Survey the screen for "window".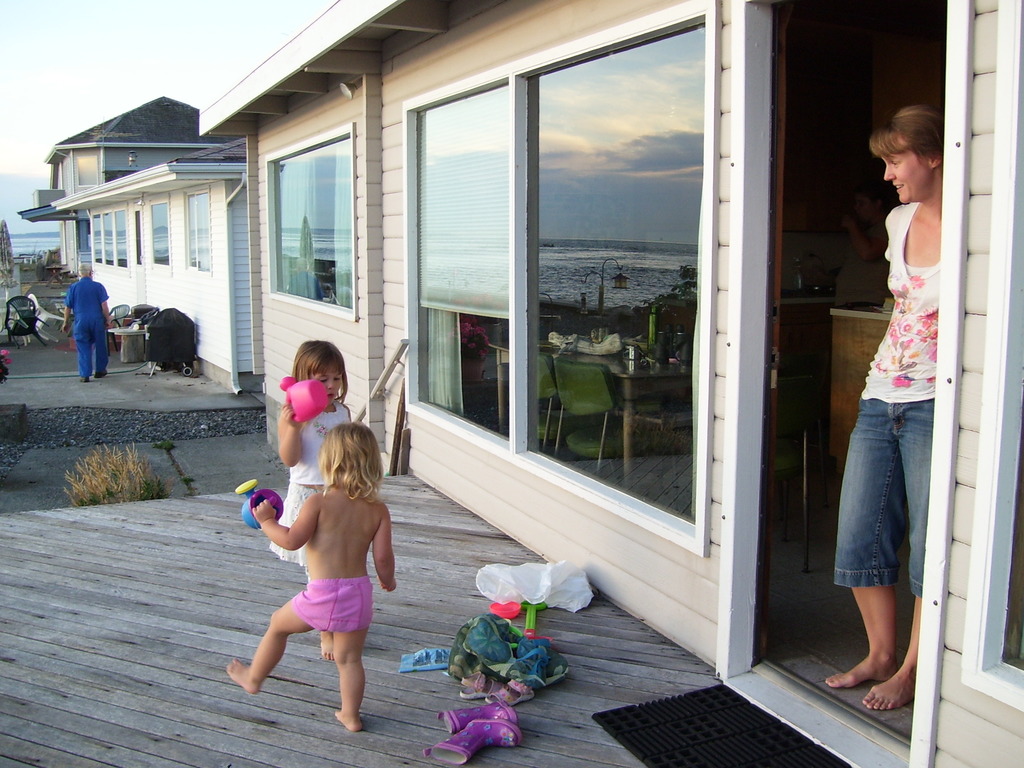
Survey found: [90, 214, 96, 261].
